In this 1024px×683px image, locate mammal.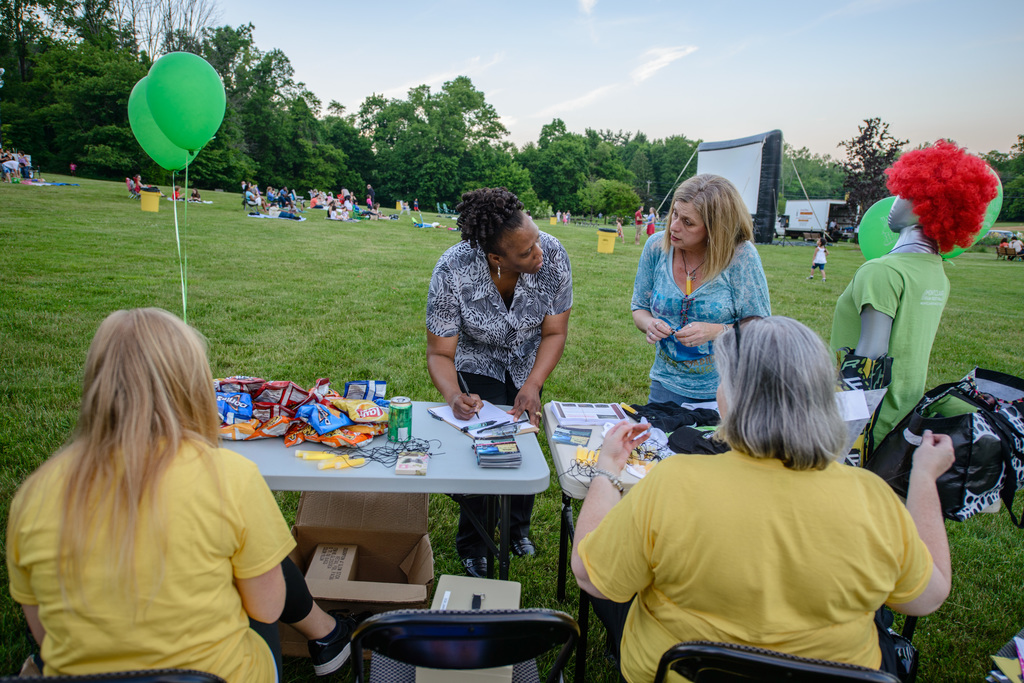
Bounding box: select_region(244, 186, 263, 207).
